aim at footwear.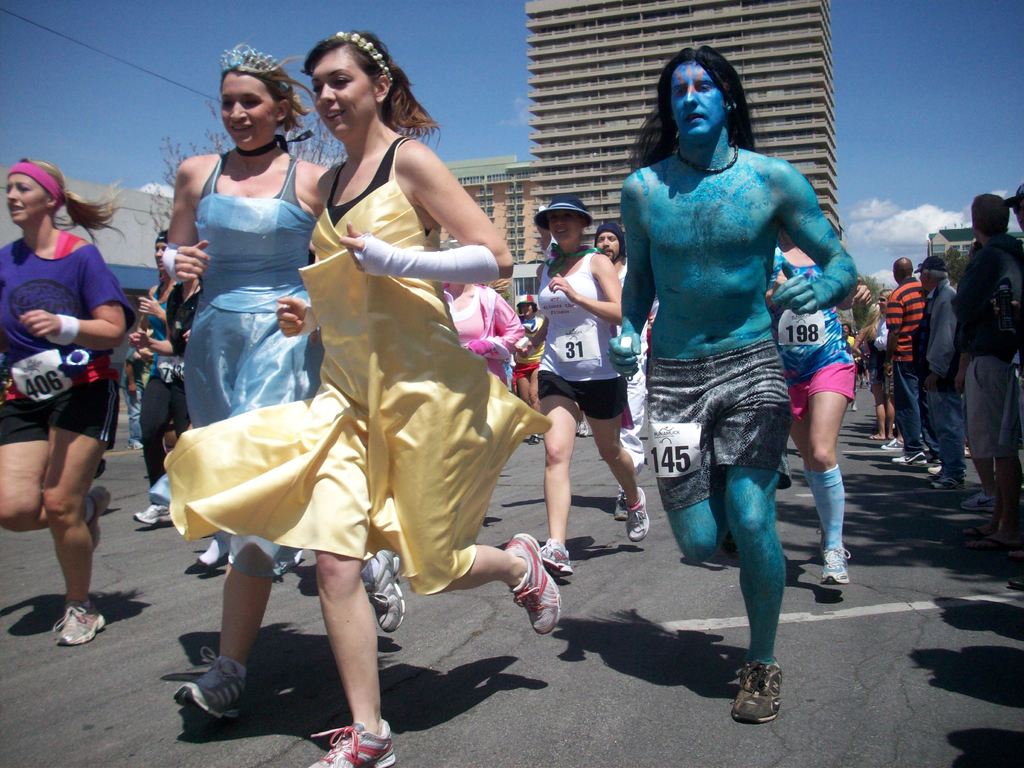
Aimed at bbox=(508, 533, 560, 637).
